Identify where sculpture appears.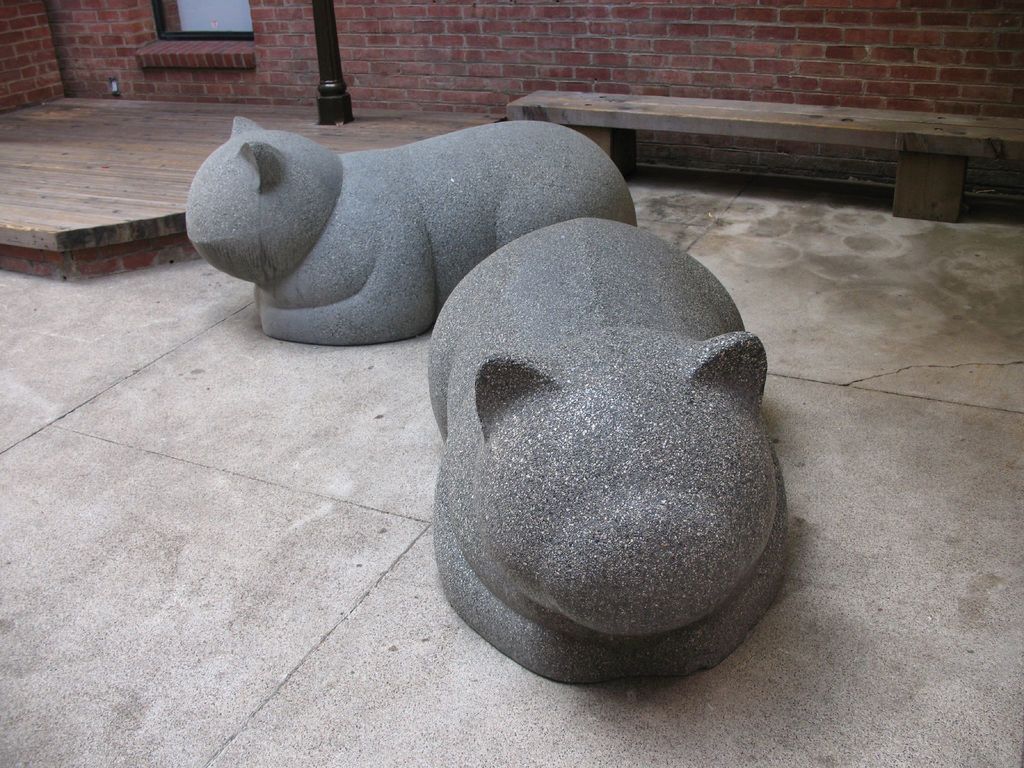
Appears at [415, 200, 793, 695].
